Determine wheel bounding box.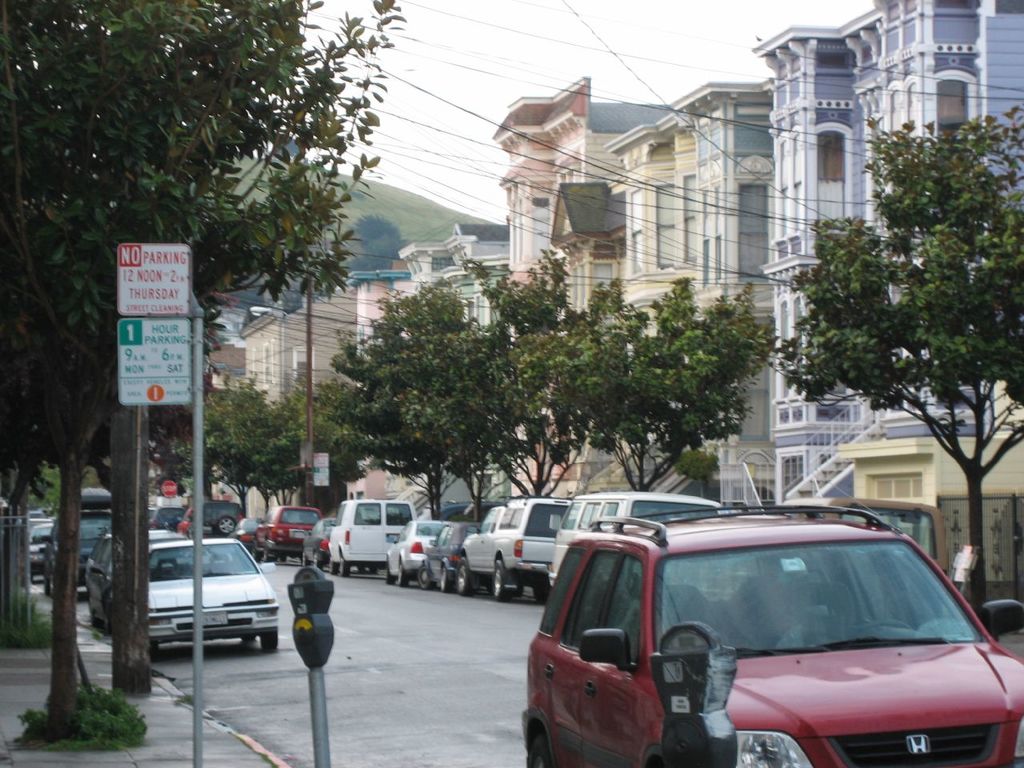
Determined: x1=398, y1=564, x2=410, y2=590.
